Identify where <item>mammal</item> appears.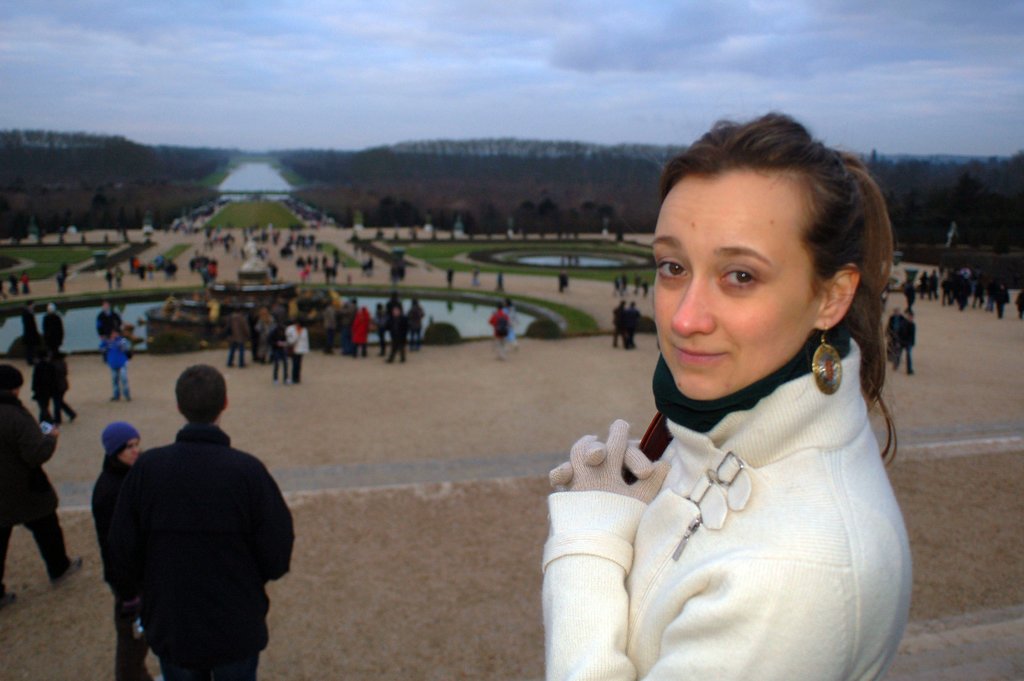
Appears at box(643, 281, 650, 299).
